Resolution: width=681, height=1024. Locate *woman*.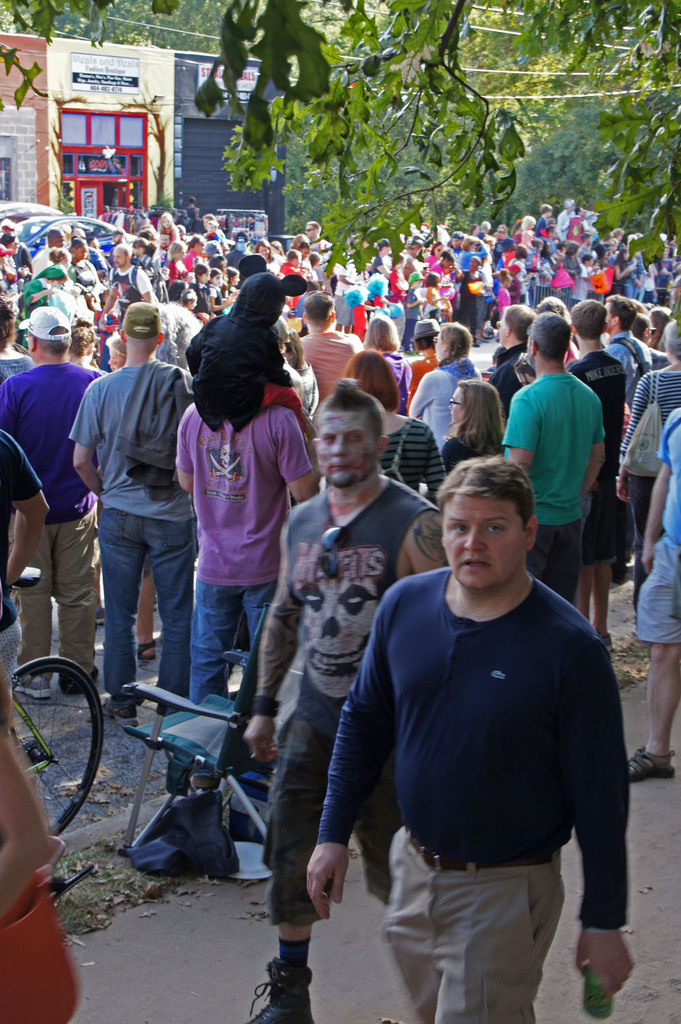
rect(130, 236, 156, 268).
